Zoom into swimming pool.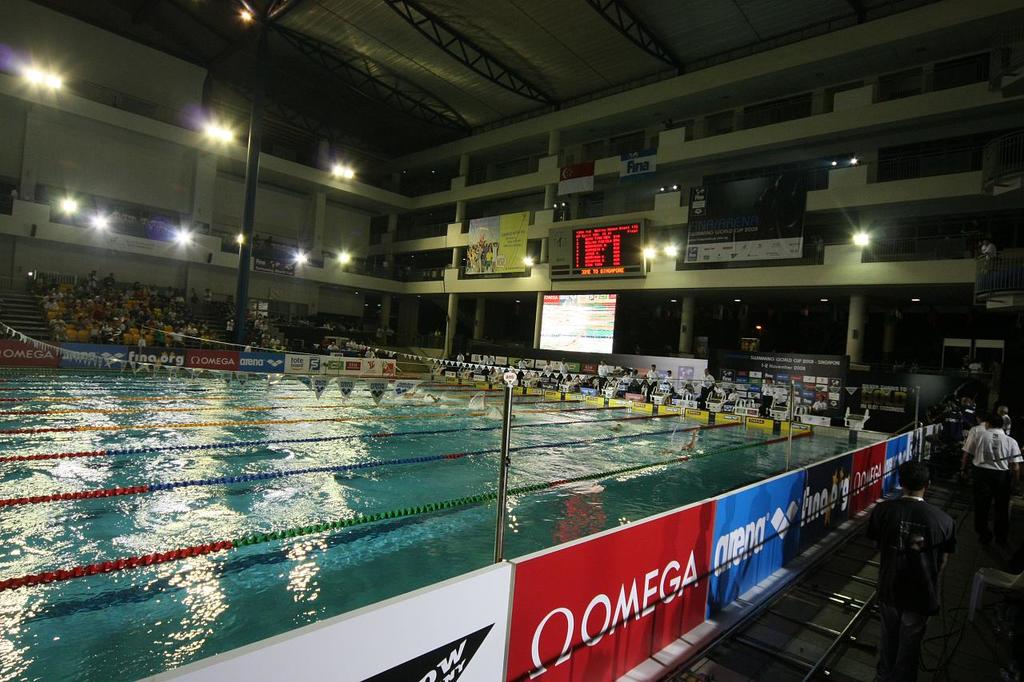
Zoom target: [3,367,883,681].
